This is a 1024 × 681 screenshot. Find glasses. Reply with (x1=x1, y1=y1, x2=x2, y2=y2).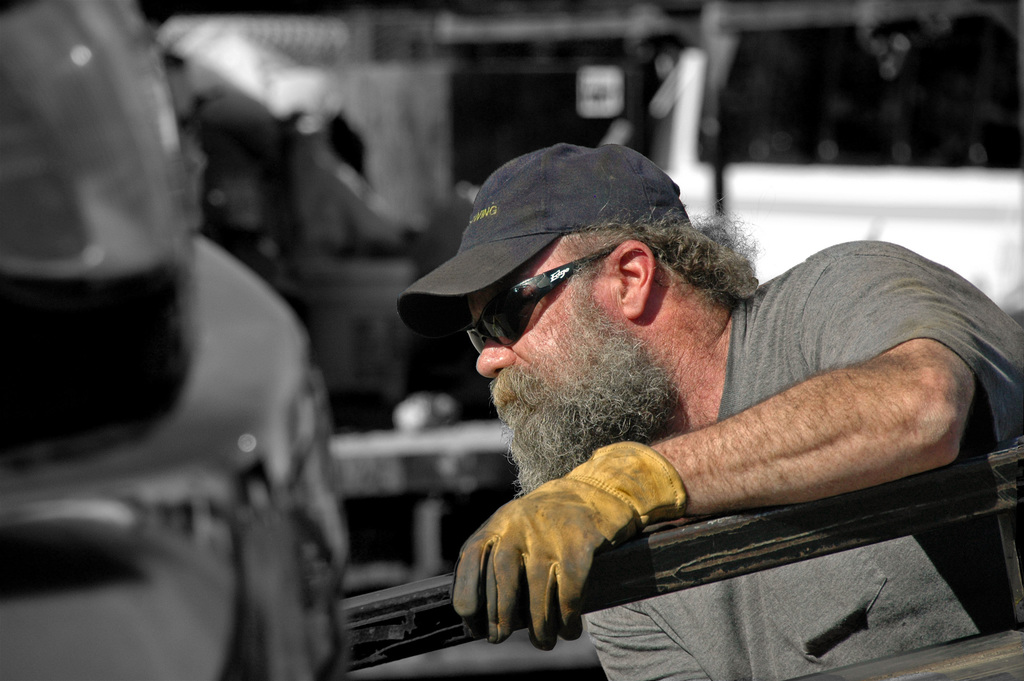
(x1=465, y1=240, x2=667, y2=362).
